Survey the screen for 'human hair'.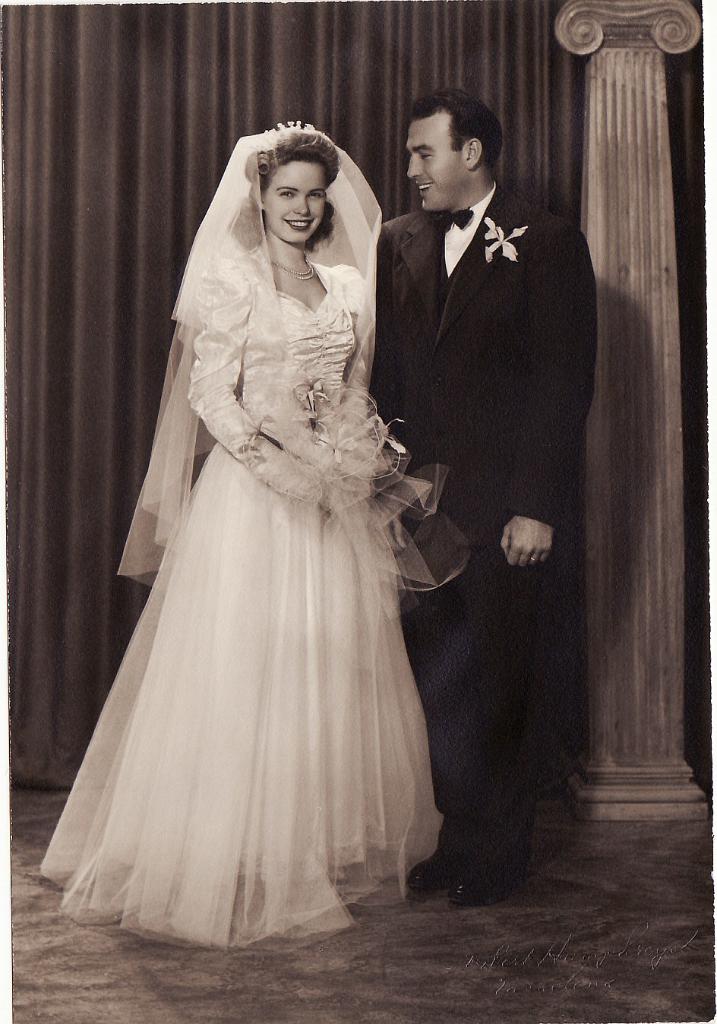
Survey found: BBox(412, 84, 504, 170).
